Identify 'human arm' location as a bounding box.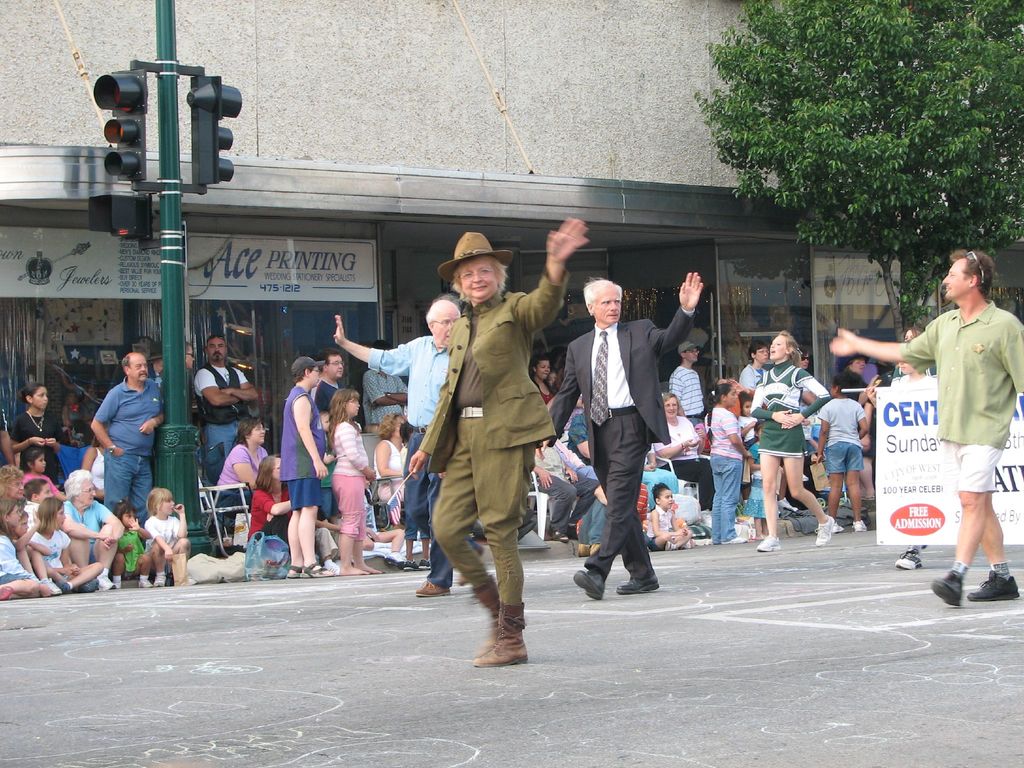
bbox(51, 422, 66, 447).
